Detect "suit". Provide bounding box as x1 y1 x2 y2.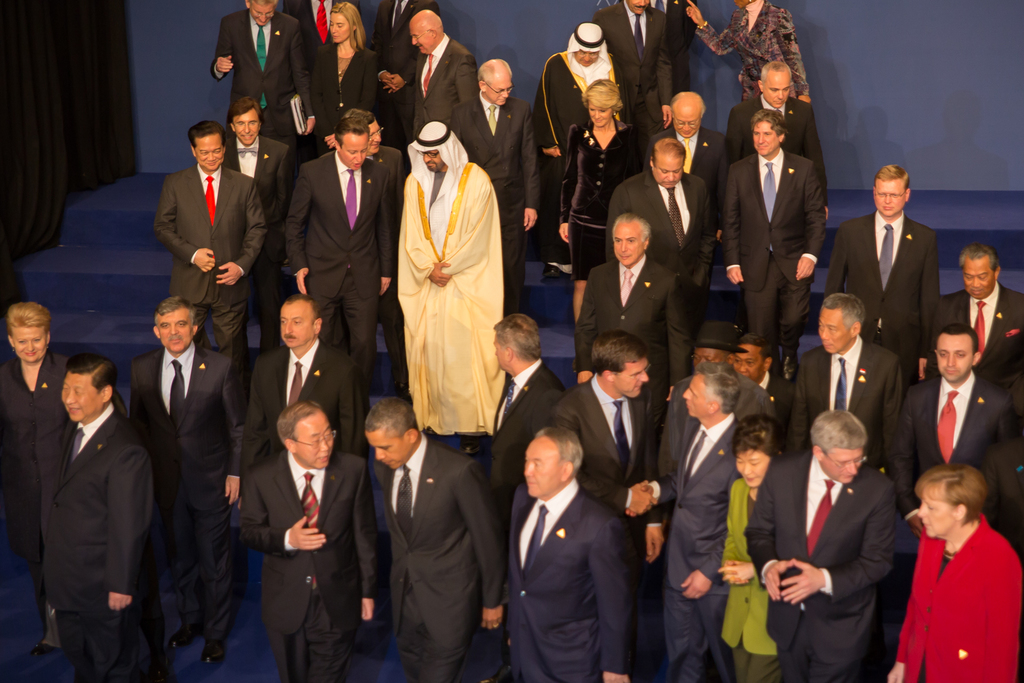
372 0 437 134.
